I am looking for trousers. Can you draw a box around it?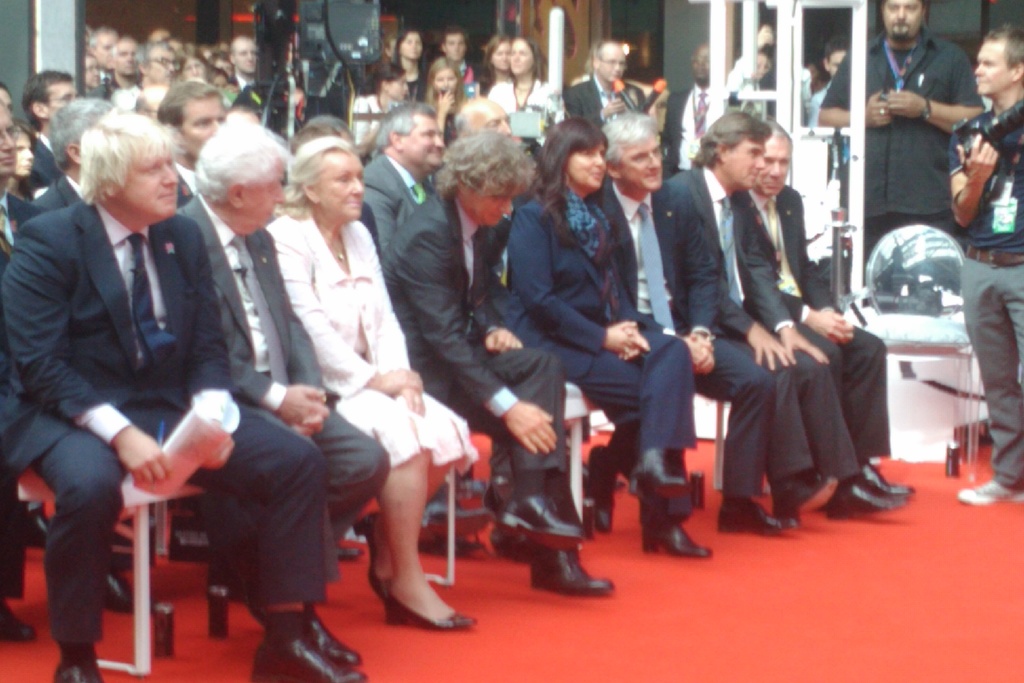
Sure, the bounding box is rect(727, 315, 861, 484).
